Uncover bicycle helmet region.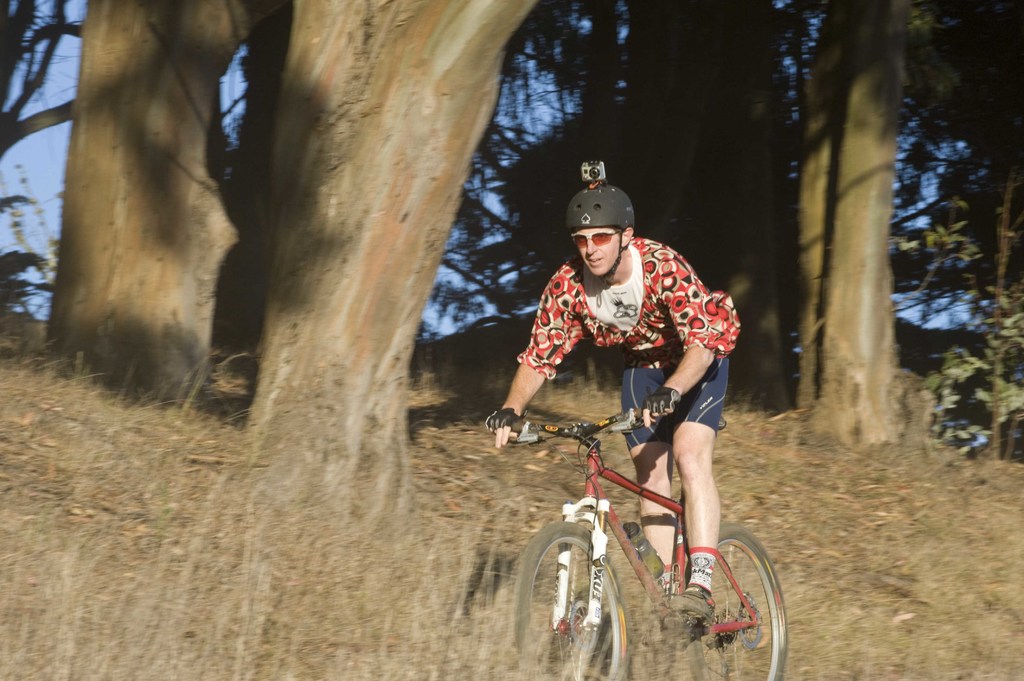
Uncovered: <bbox>564, 184, 632, 234</bbox>.
